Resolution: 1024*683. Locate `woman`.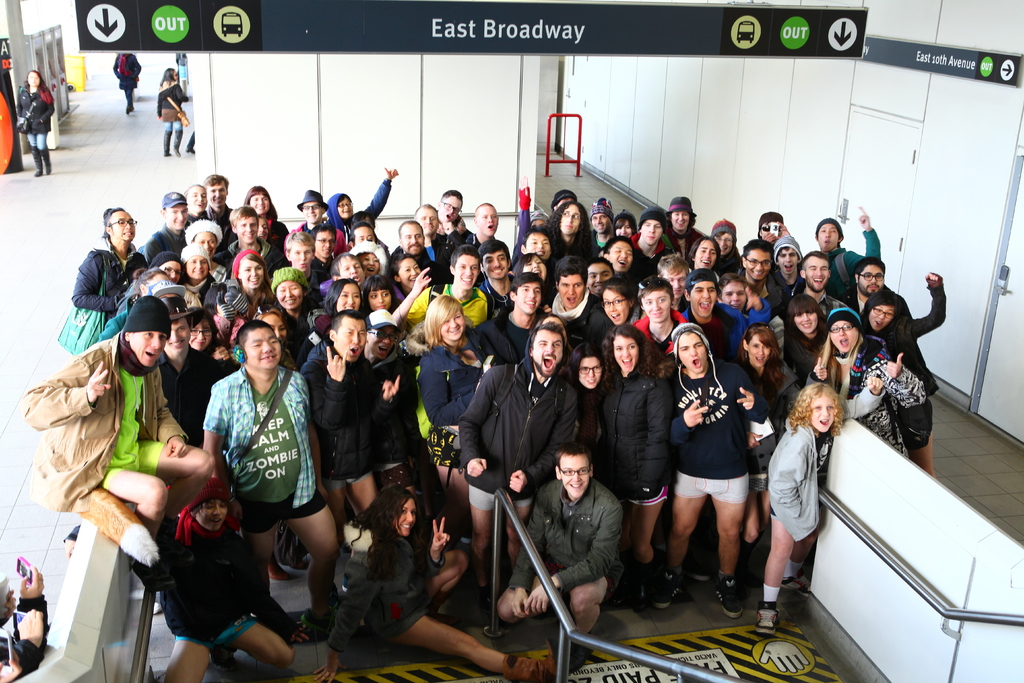
(left=184, top=185, right=209, bottom=228).
